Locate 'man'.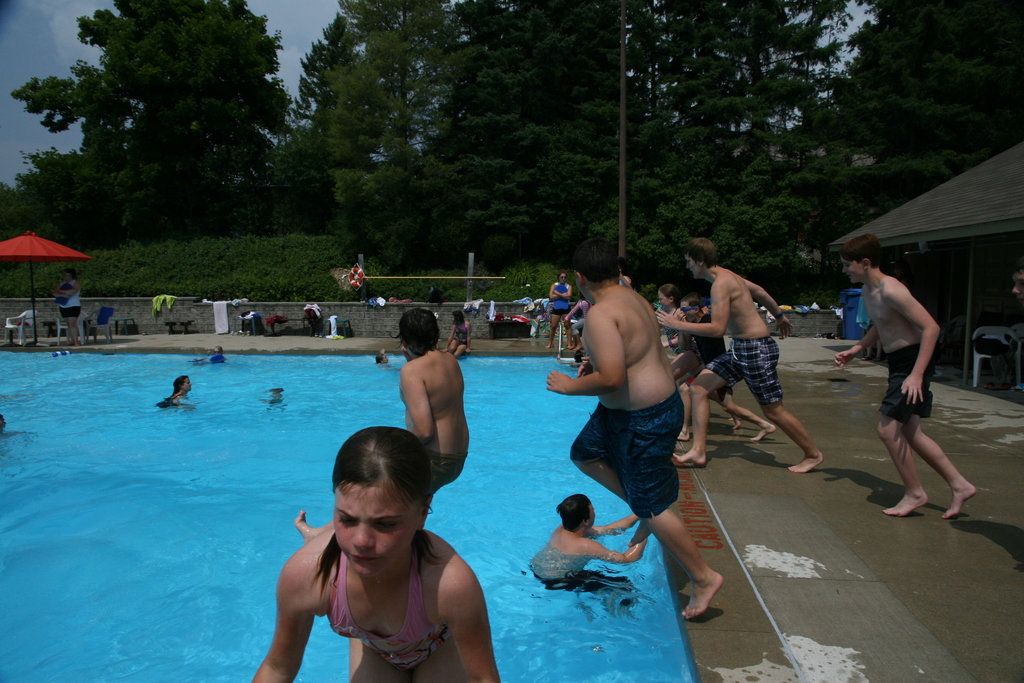
Bounding box: l=564, t=256, r=716, b=571.
